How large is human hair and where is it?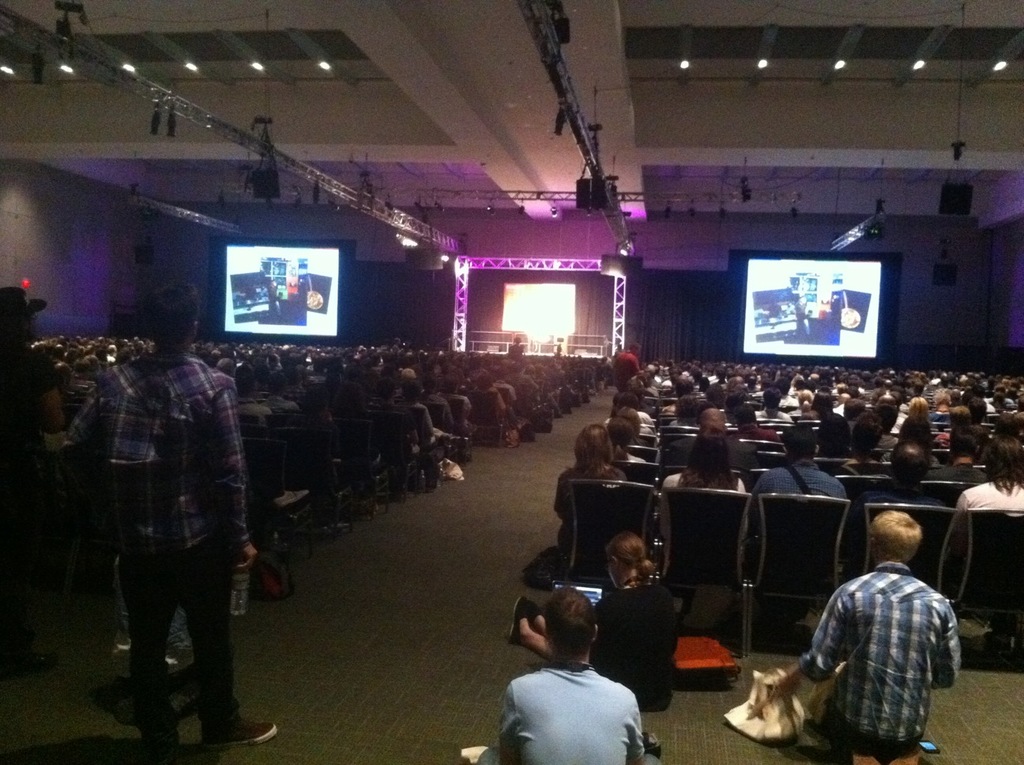
Bounding box: [x1=947, y1=405, x2=967, y2=428].
